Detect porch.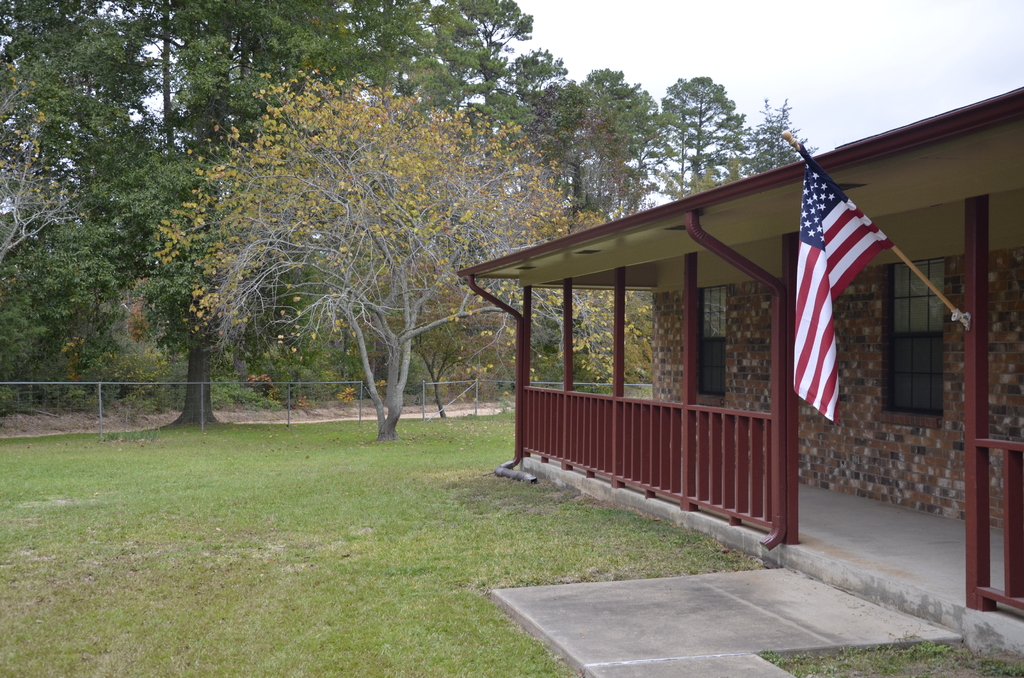
Detected at 520/414/1023/660.
